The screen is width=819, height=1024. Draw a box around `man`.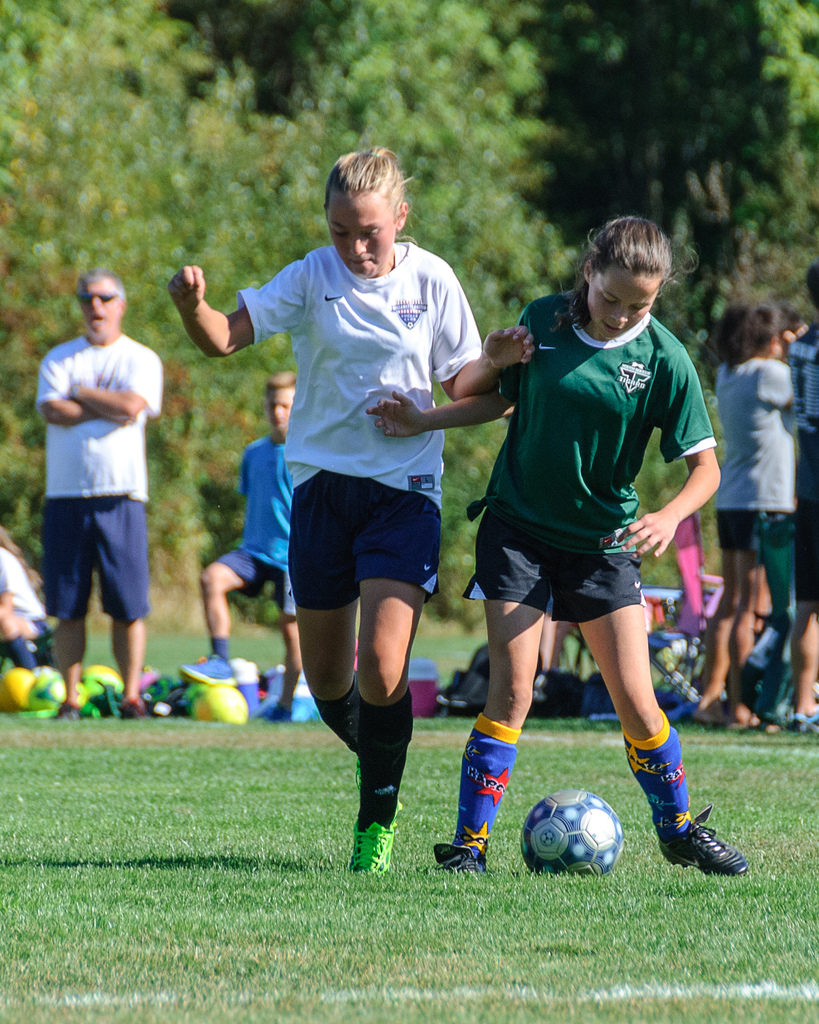
<region>178, 361, 309, 733</region>.
